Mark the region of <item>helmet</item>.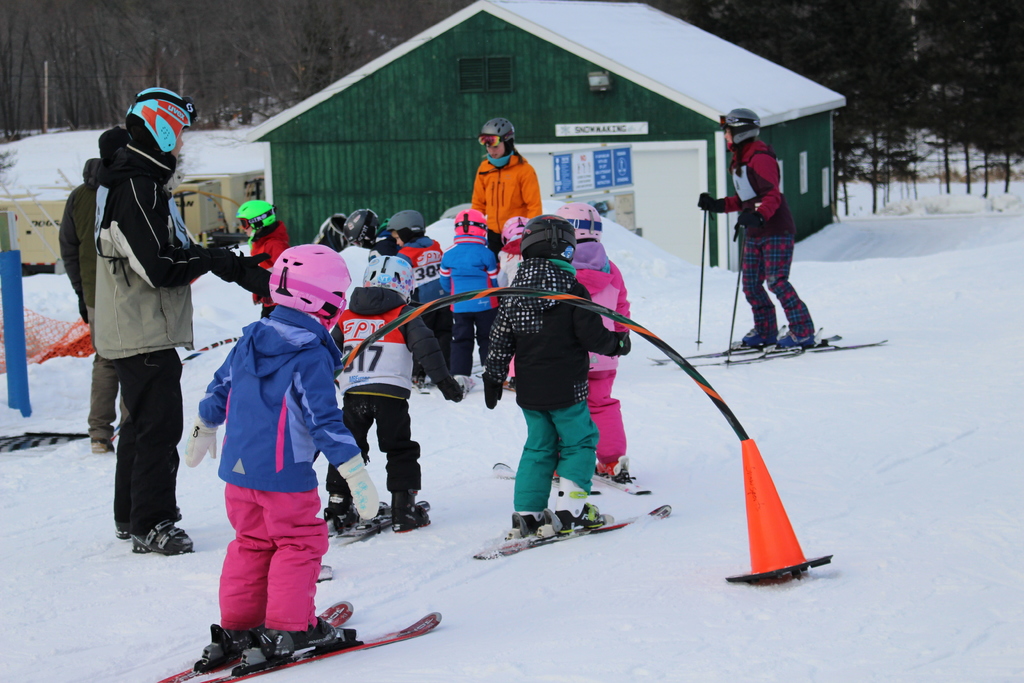
Region: x1=237, y1=203, x2=277, y2=232.
